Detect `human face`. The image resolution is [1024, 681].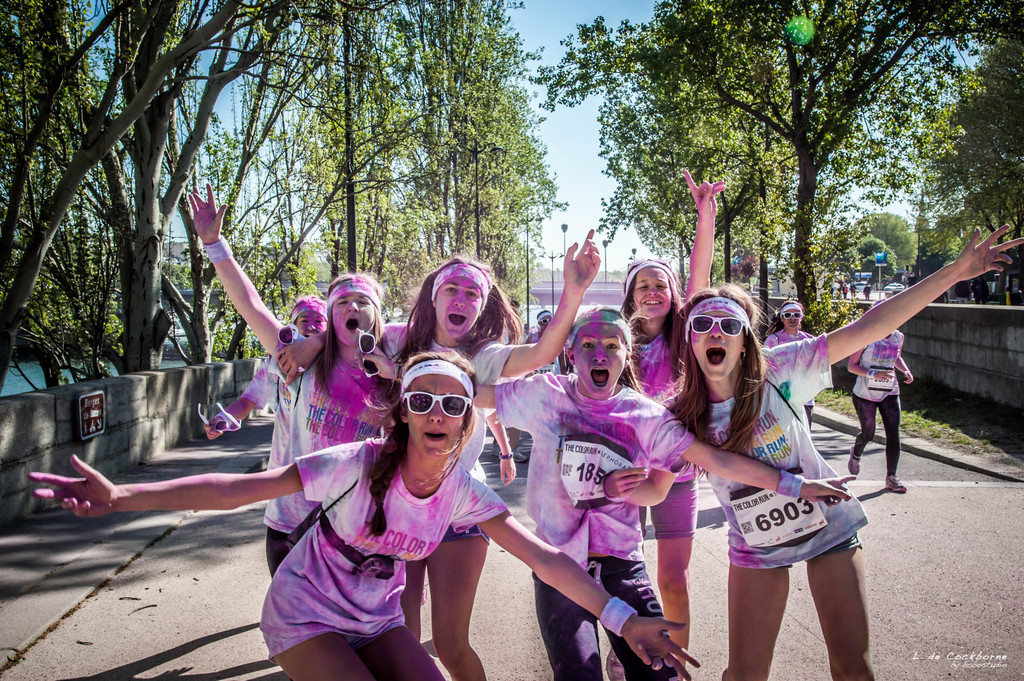
select_region(332, 285, 380, 349).
